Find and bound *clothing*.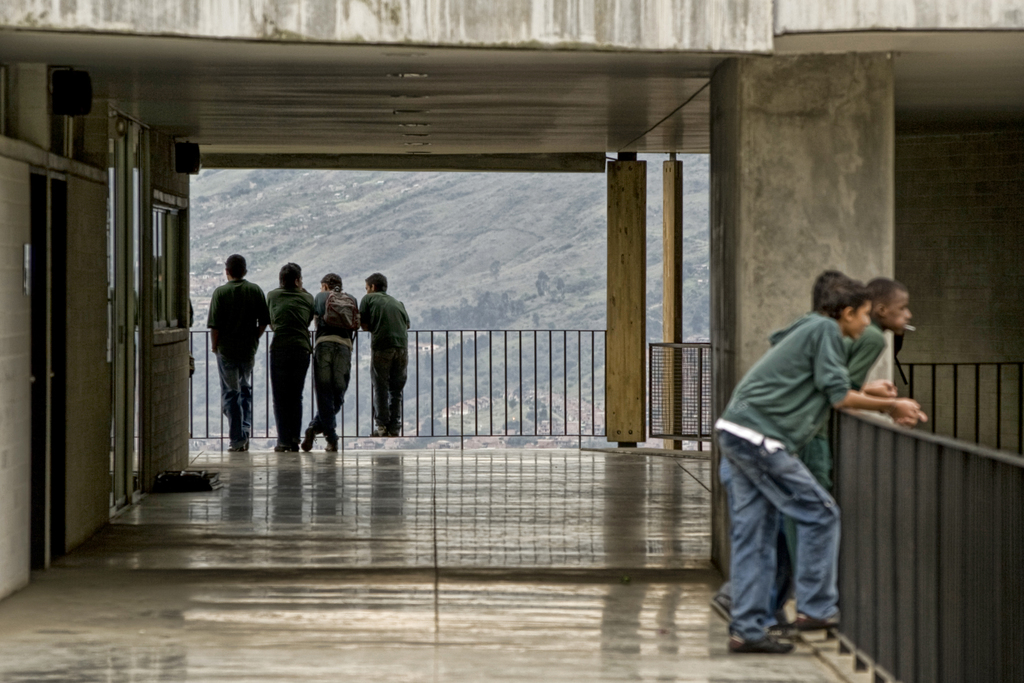
Bound: <box>343,265,413,440</box>.
